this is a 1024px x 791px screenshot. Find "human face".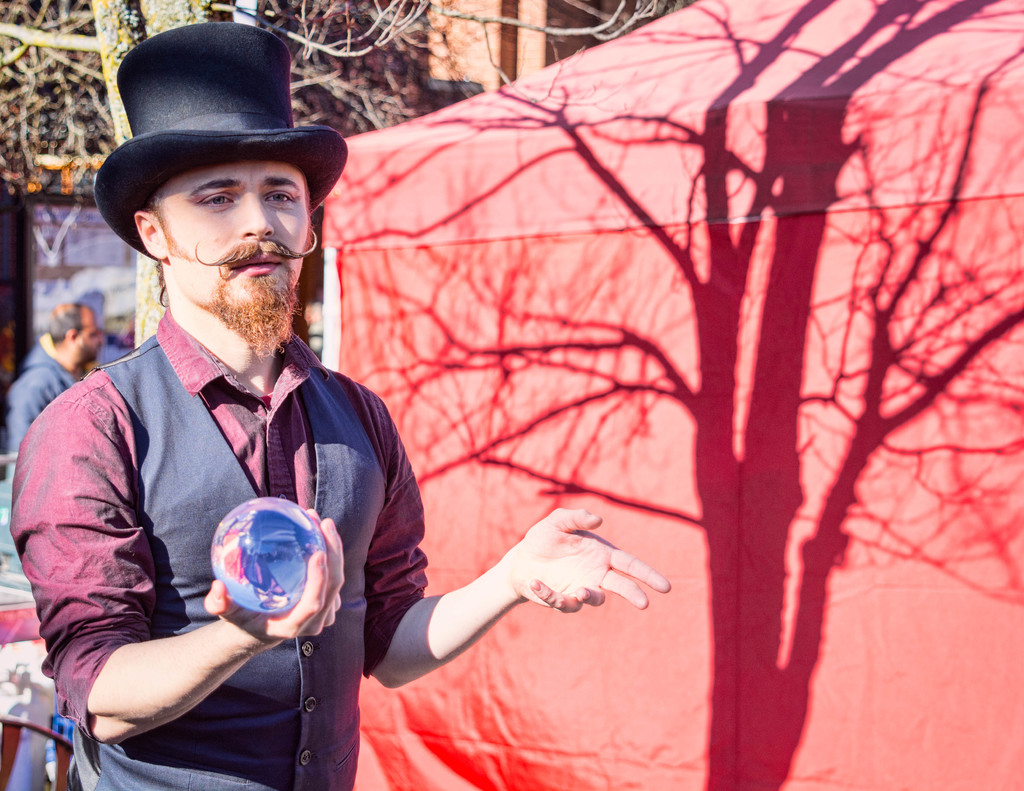
Bounding box: [x1=76, y1=319, x2=103, y2=363].
